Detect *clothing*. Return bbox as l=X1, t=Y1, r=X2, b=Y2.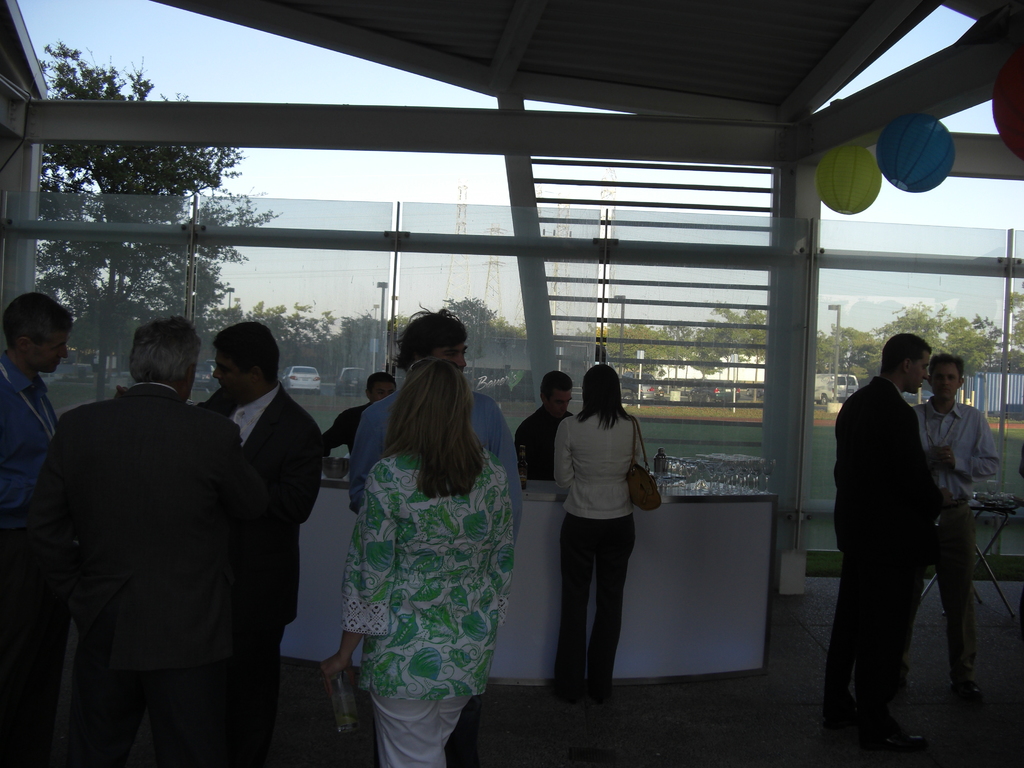
l=195, t=372, r=324, b=767.
